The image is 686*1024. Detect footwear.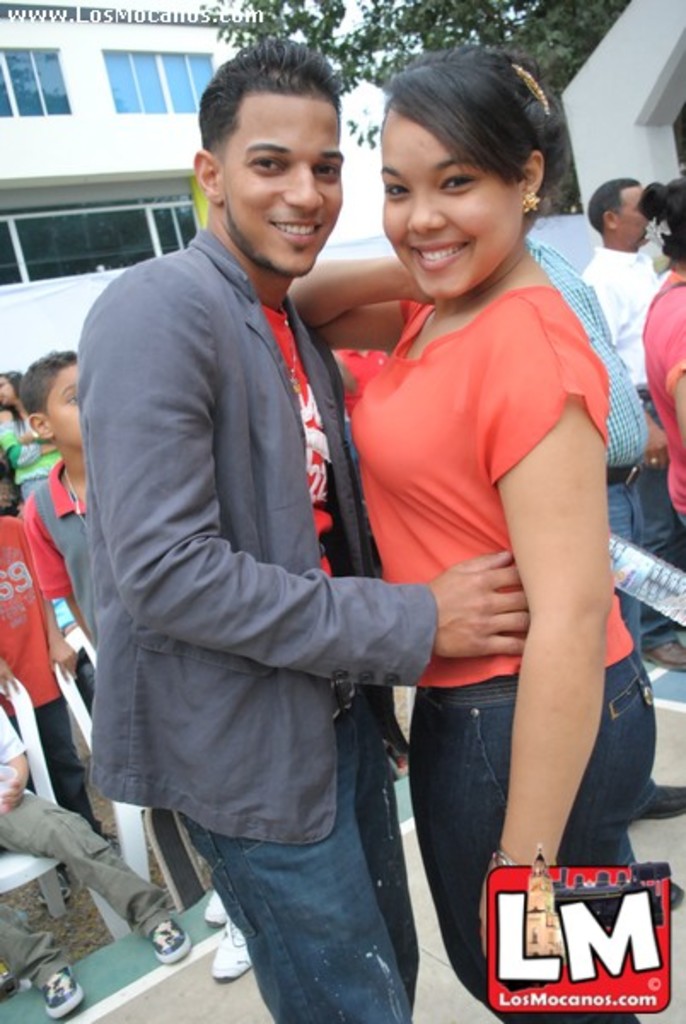
Detection: <region>637, 782, 684, 823</region>.
